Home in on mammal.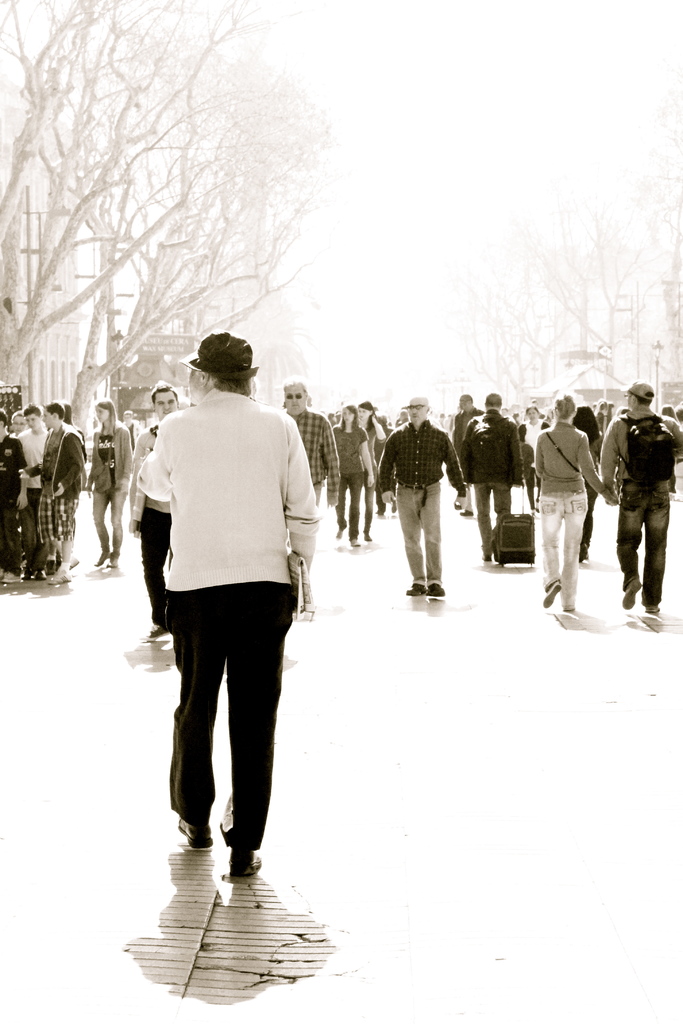
Homed in at rect(138, 330, 322, 864).
